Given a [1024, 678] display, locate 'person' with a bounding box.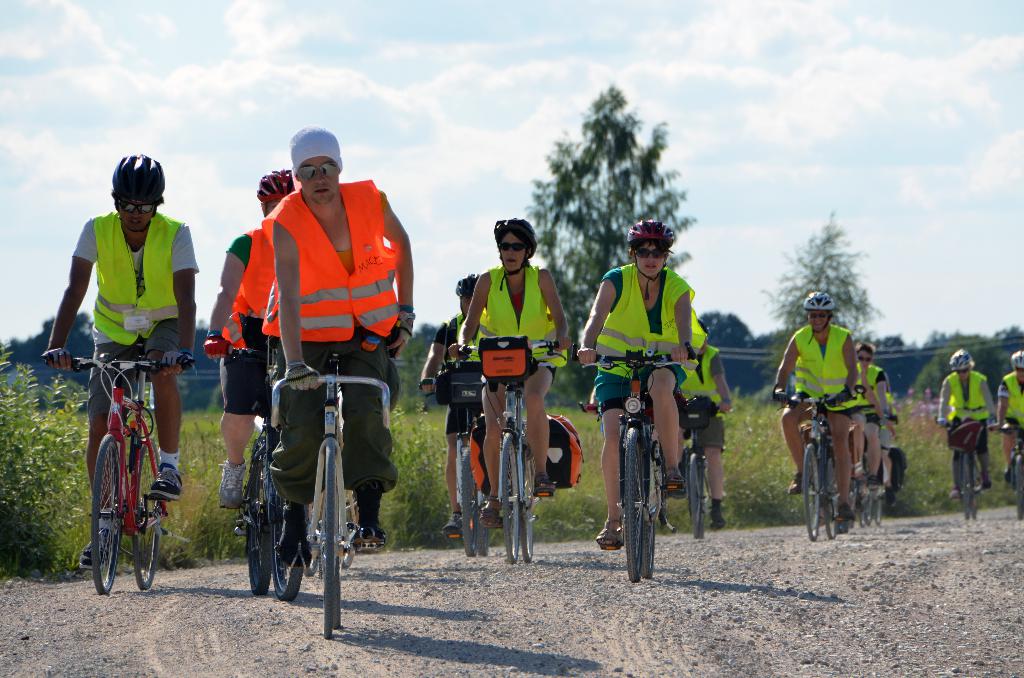
Located: 199 165 292 504.
